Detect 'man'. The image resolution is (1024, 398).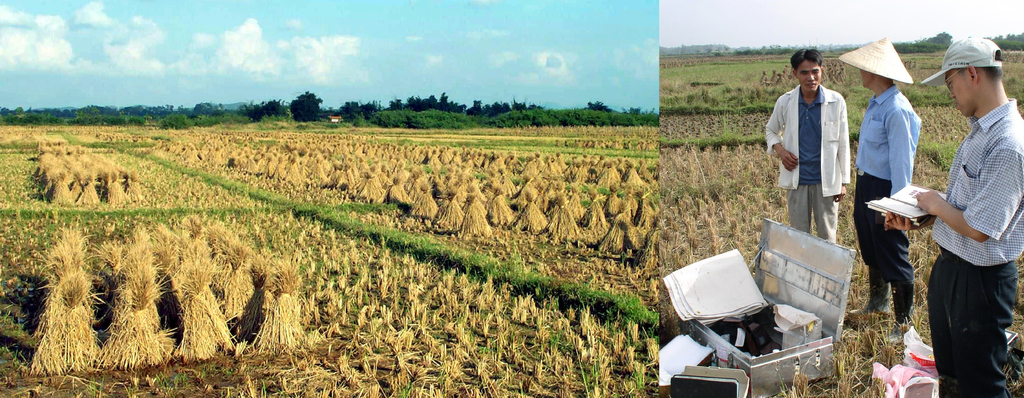
829 36 926 336.
